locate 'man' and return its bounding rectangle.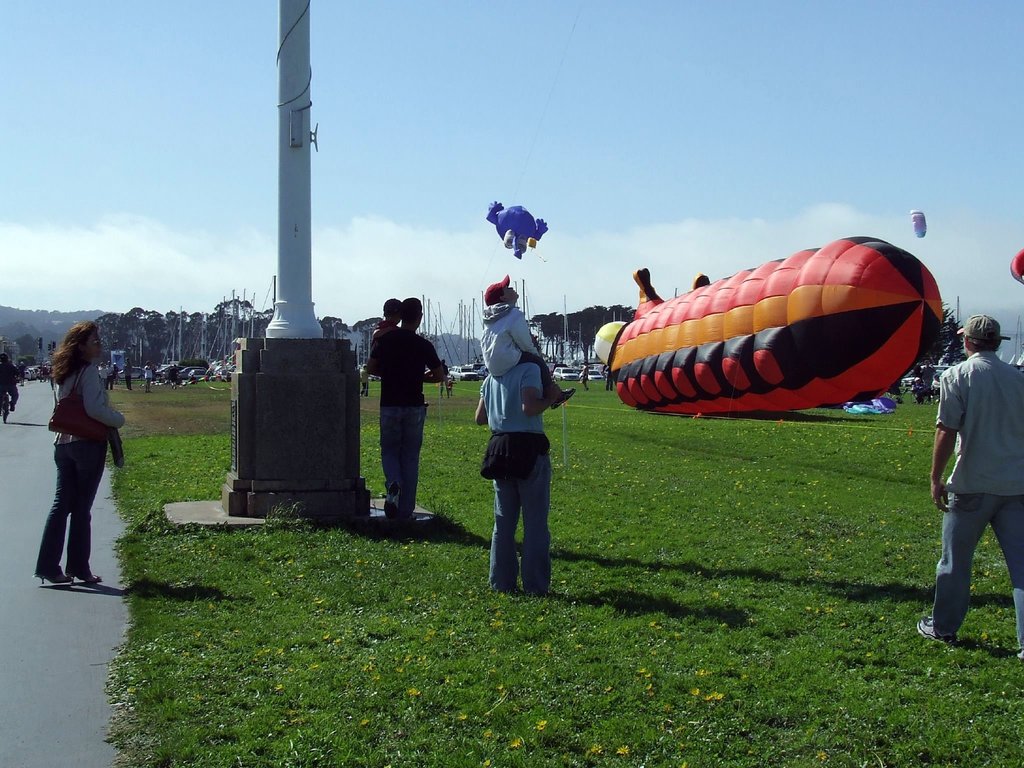
bbox=(97, 360, 102, 385).
